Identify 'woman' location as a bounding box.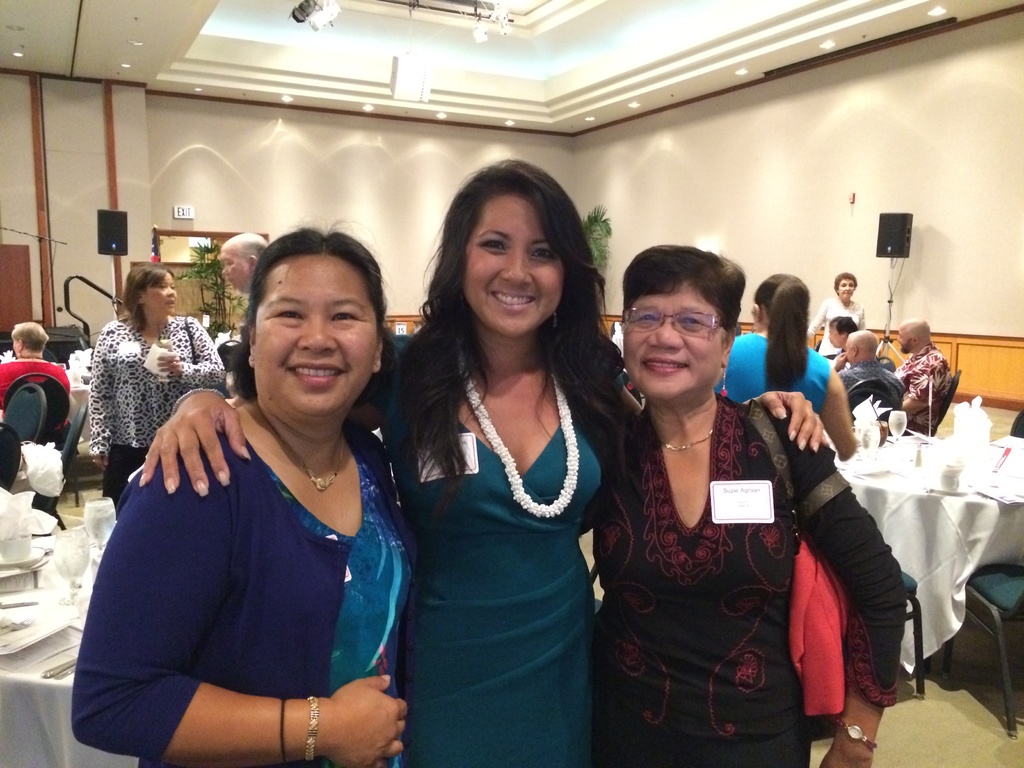
region(0, 321, 74, 484).
